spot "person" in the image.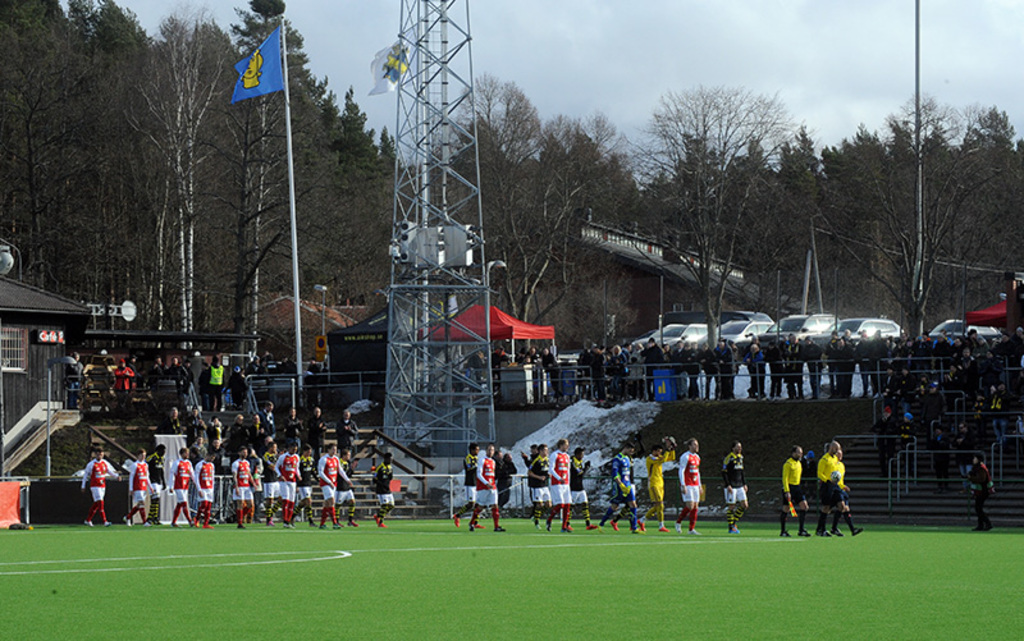
"person" found at bbox(453, 440, 480, 527).
